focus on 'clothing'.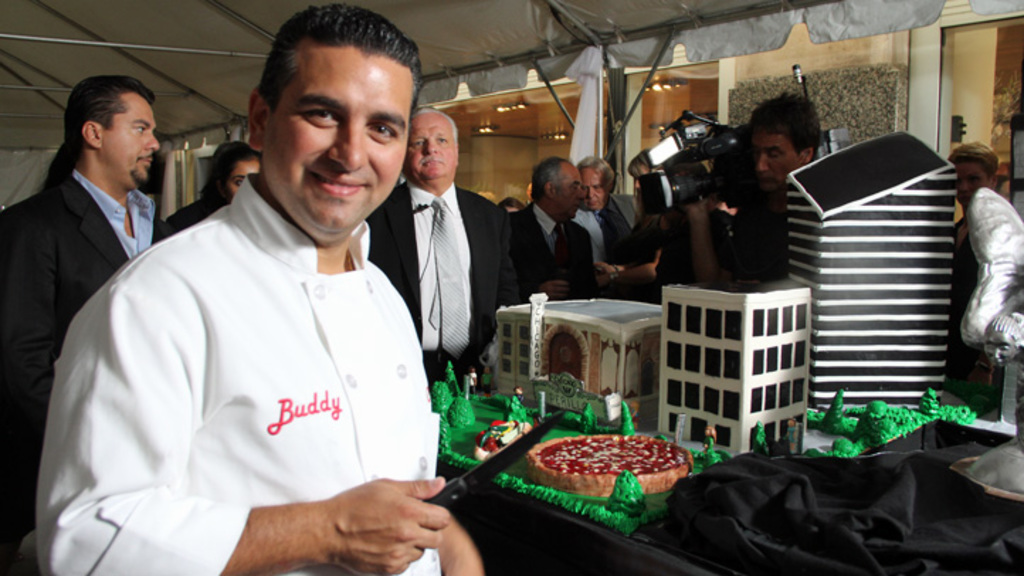
Focused at 597 200 661 304.
